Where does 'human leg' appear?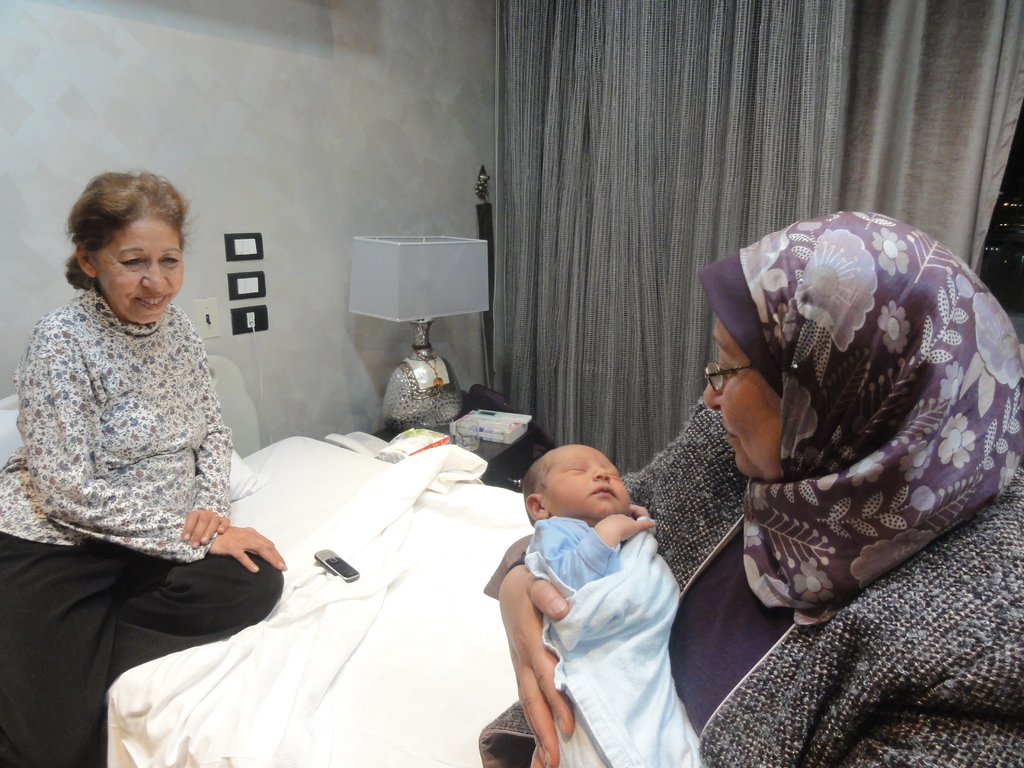
Appears at x1=116 y1=548 x2=280 y2=671.
